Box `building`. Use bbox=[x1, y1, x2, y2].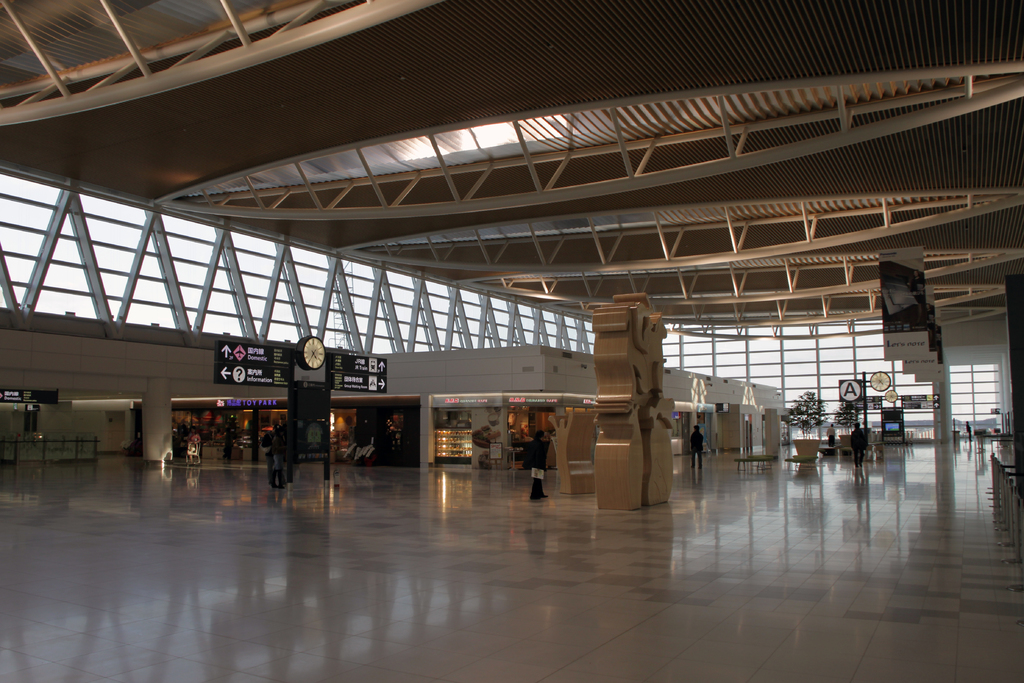
bbox=[287, 340, 798, 475].
